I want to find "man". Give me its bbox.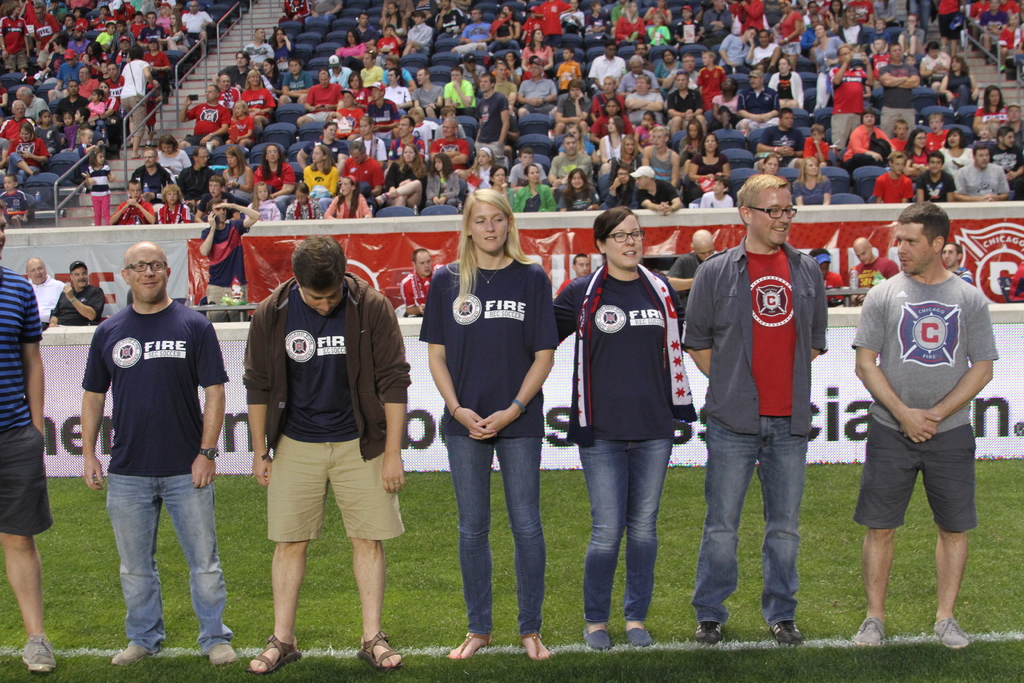
box(516, 57, 559, 119).
